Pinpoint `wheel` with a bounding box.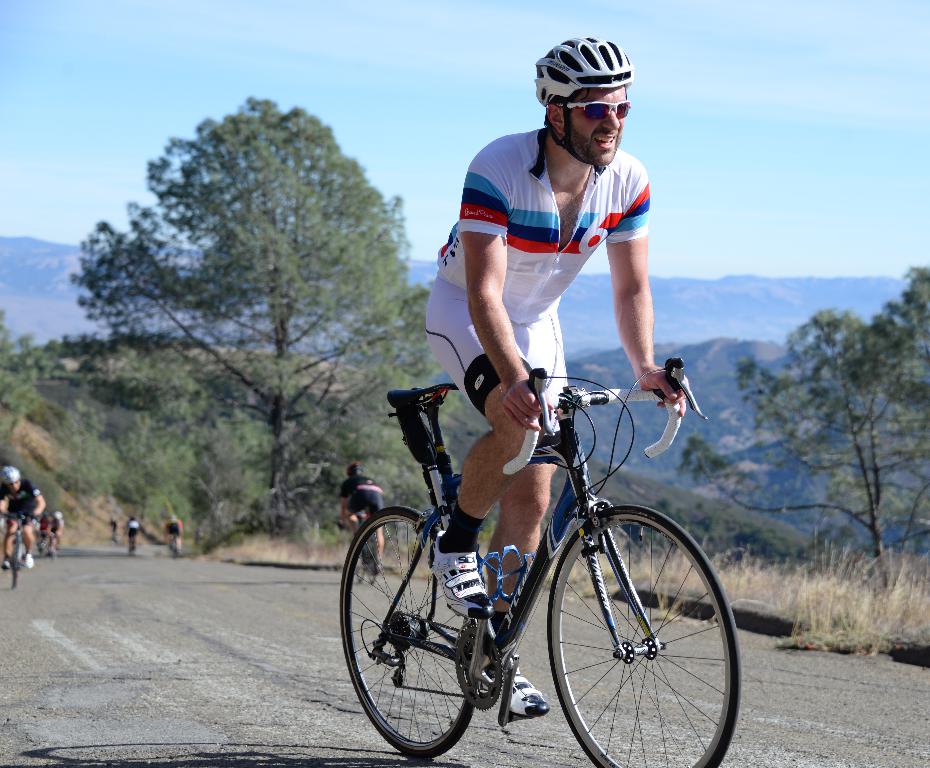
{"x1": 355, "y1": 545, "x2": 364, "y2": 584}.
